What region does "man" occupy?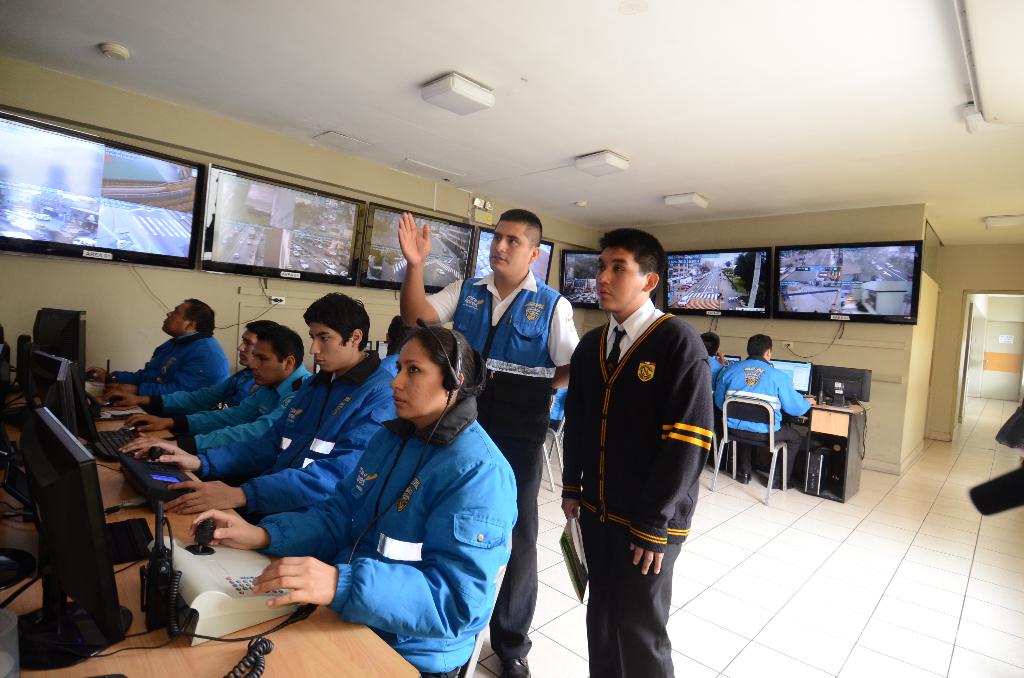
detection(120, 323, 312, 459).
